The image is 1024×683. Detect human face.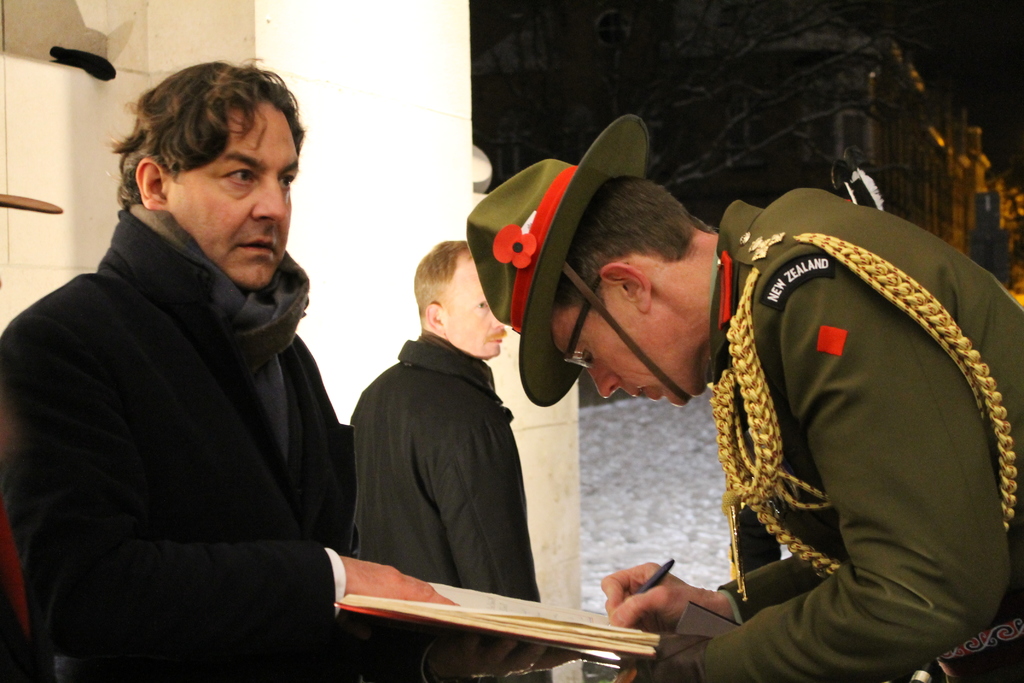
Detection: l=553, t=295, r=691, b=402.
